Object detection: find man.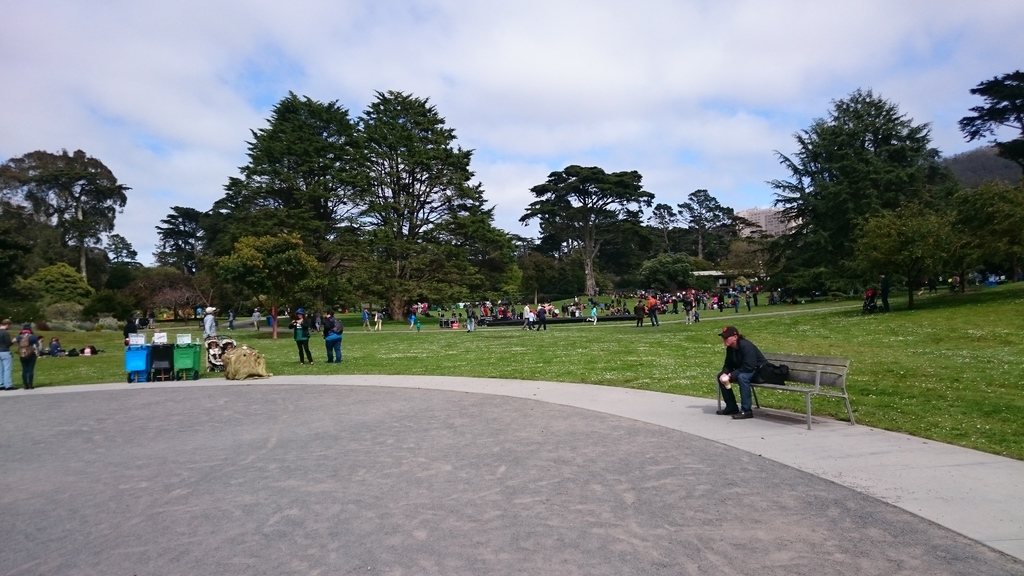
box(717, 316, 780, 422).
